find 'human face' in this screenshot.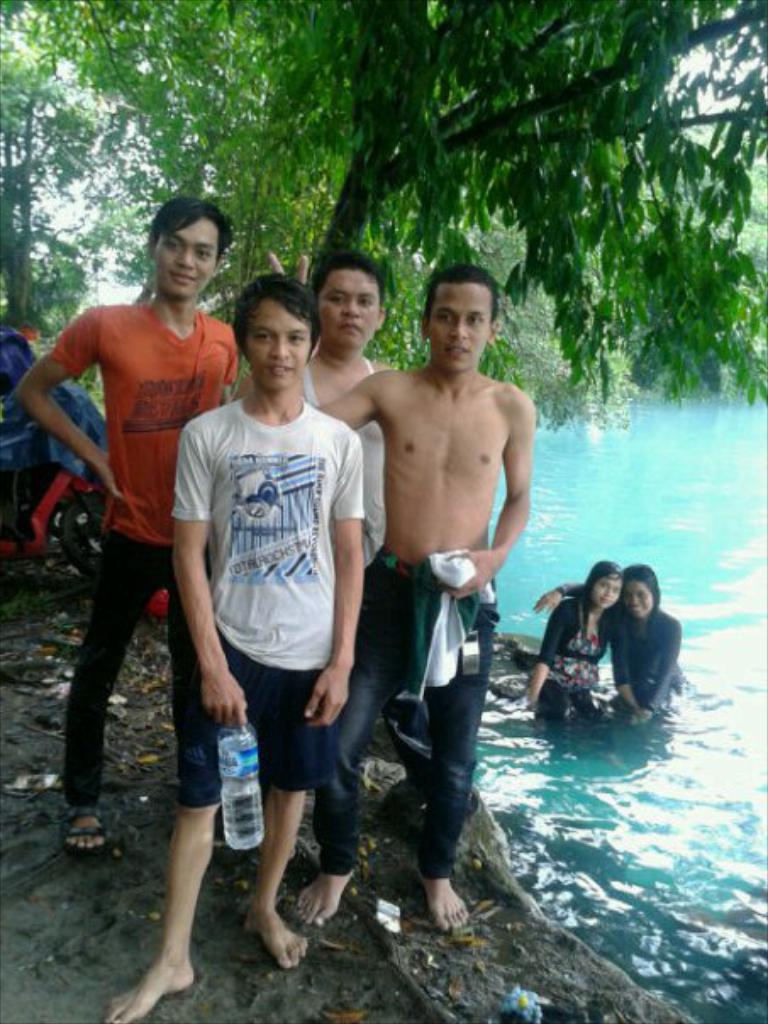
The bounding box for 'human face' is [426, 280, 493, 366].
